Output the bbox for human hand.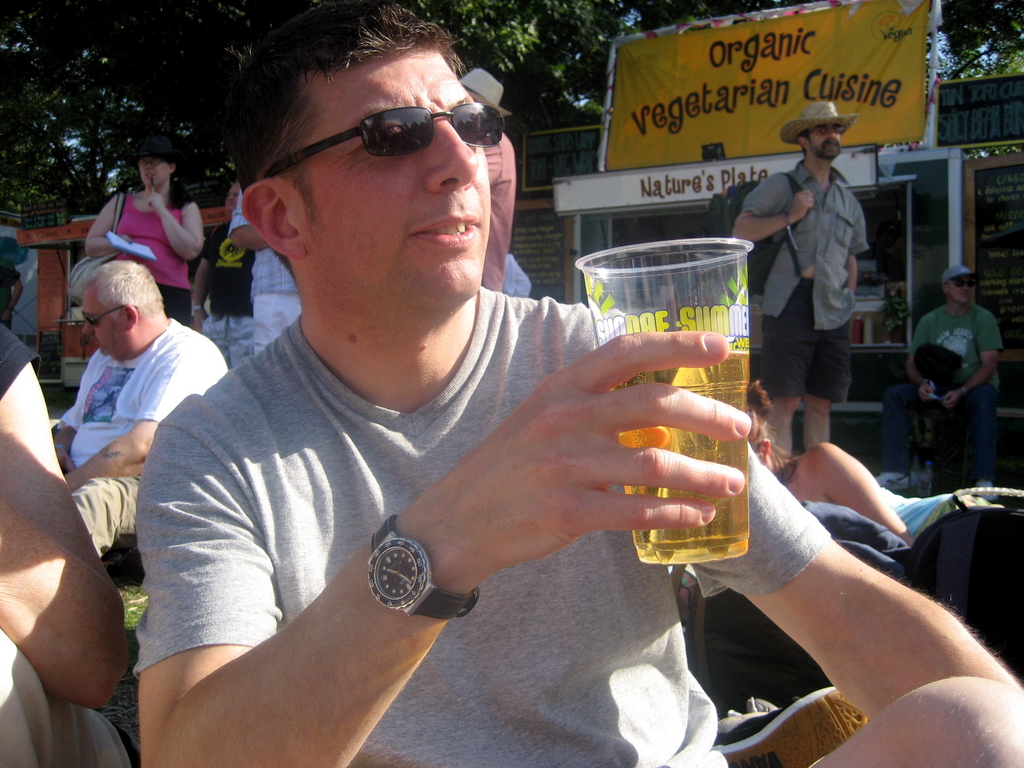
left=917, top=383, right=934, bottom=404.
